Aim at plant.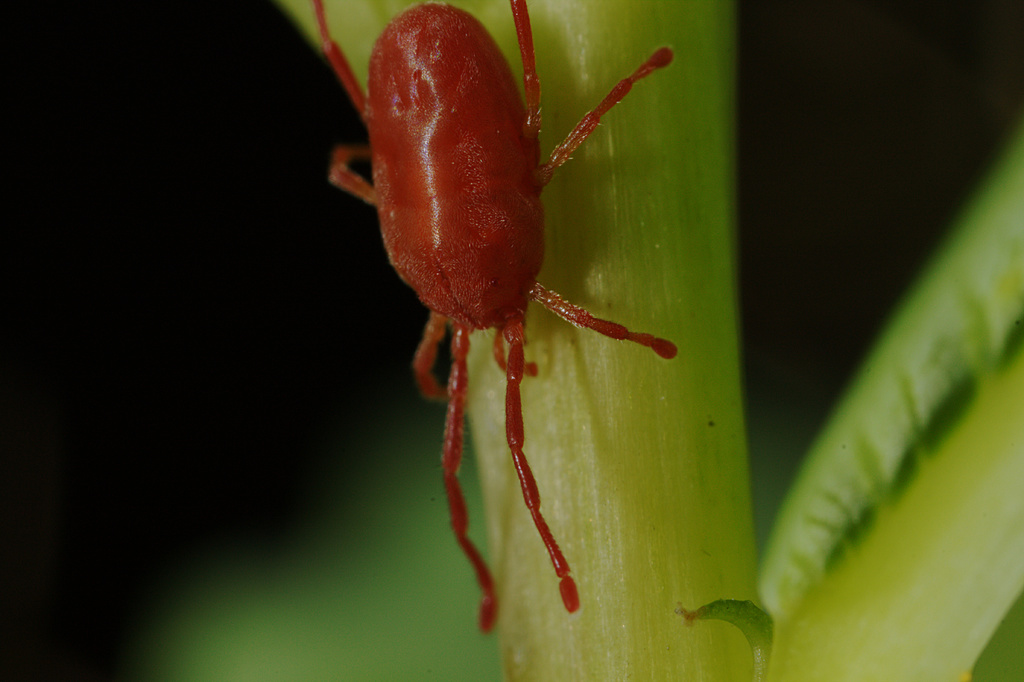
Aimed at select_region(271, 0, 1023, 681).
